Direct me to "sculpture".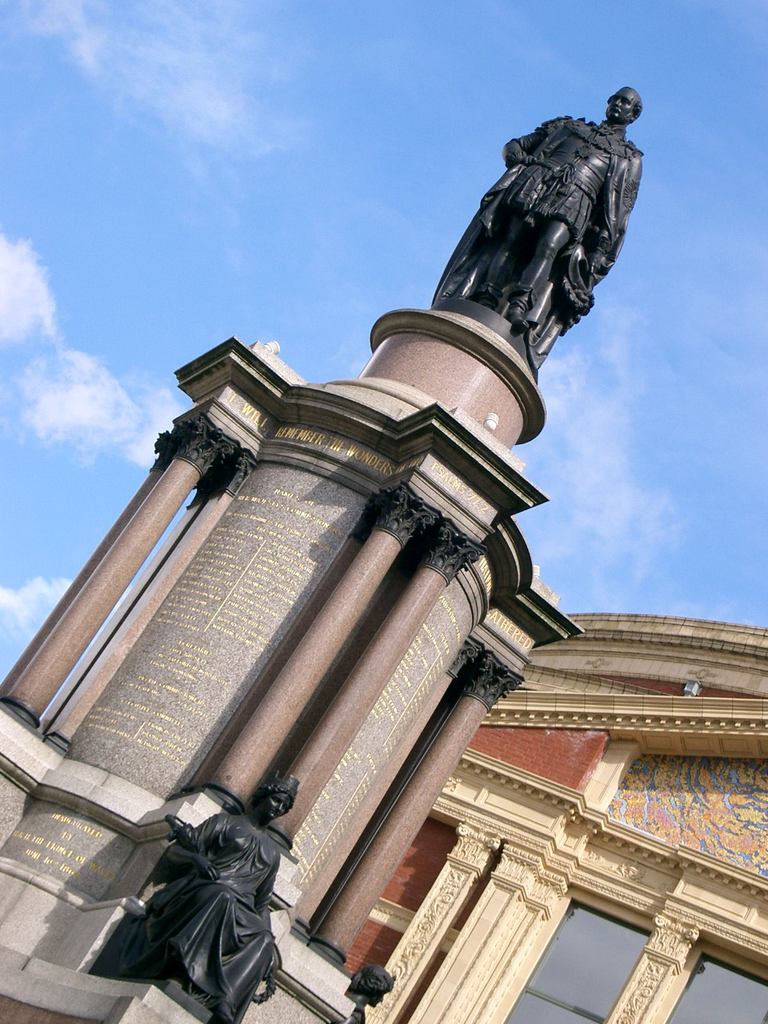
Direction: region(431, 87, 648, 383).
